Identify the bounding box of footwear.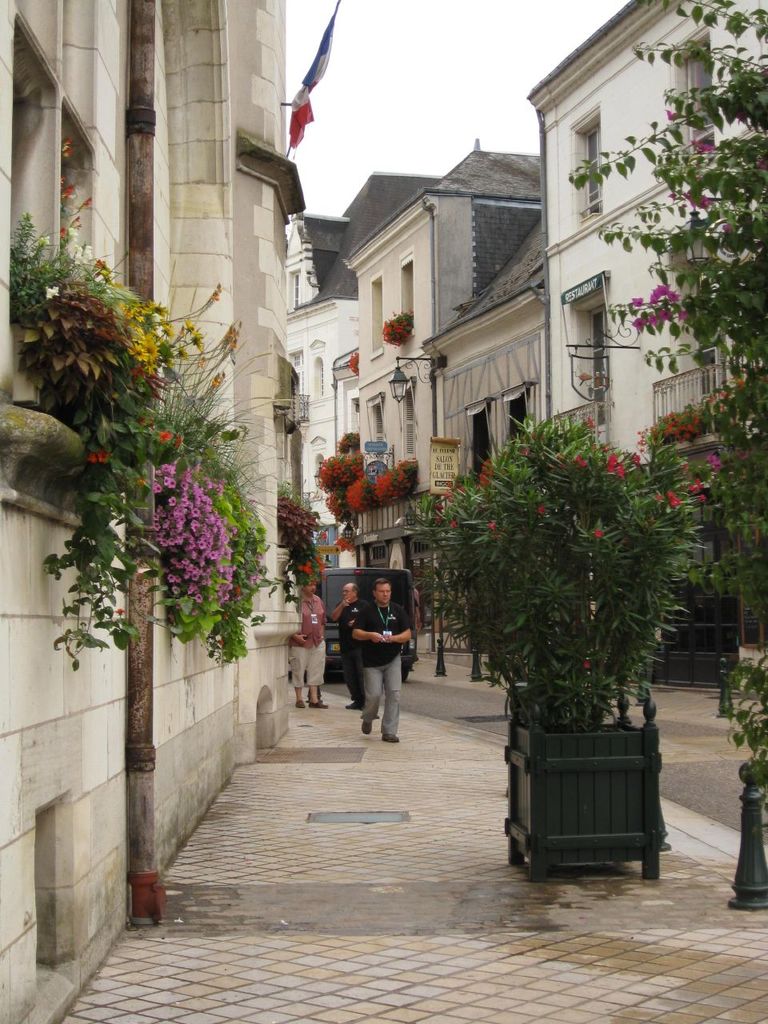
pyautogui.locateOnScreen(346, 706, 355, 714).
